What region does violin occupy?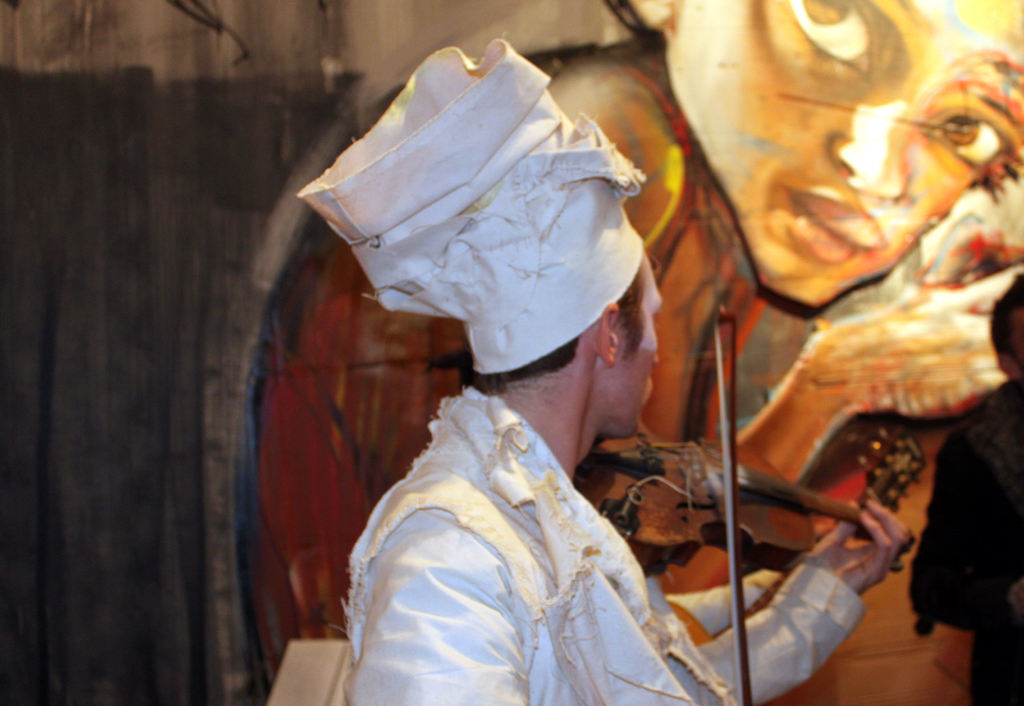
{"x1": 573, "y1": 296, "x2": 928, "y2": 705}.
